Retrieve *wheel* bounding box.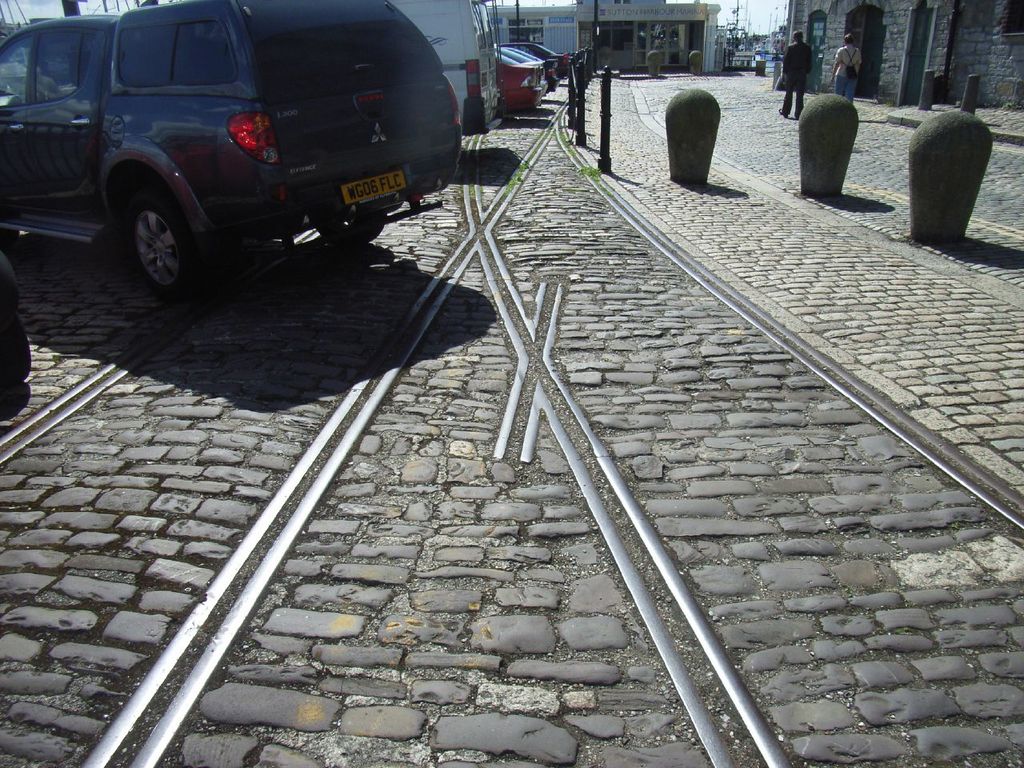
Bounding box: pyautogui.locateOnScreen(314, 216, 382, 245).
